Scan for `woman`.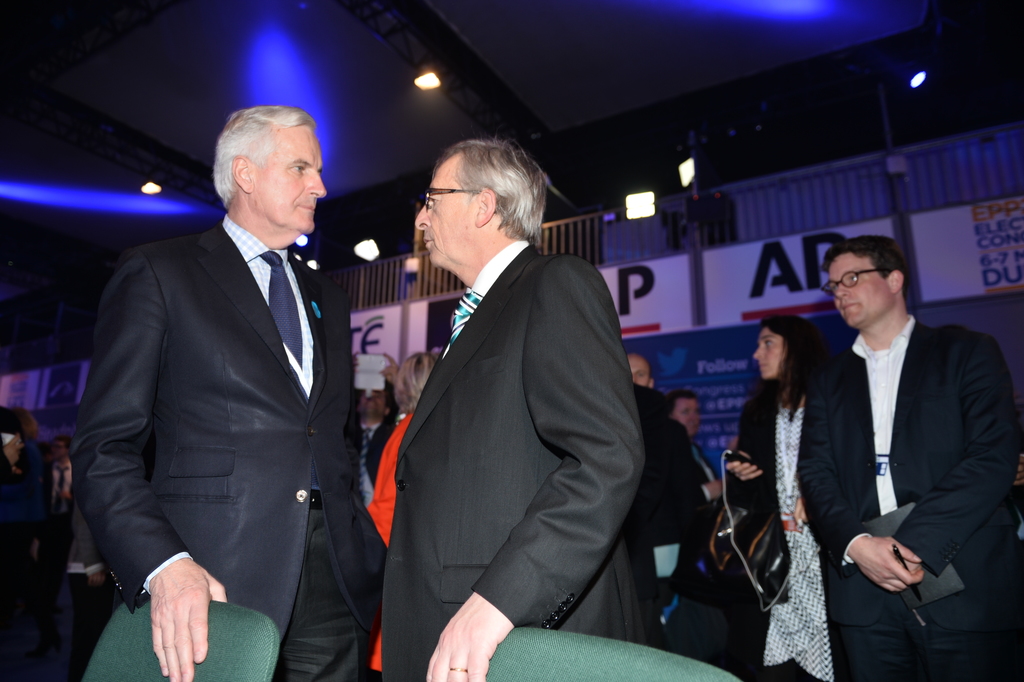
Scan result: 744, 301, 854, 660.
